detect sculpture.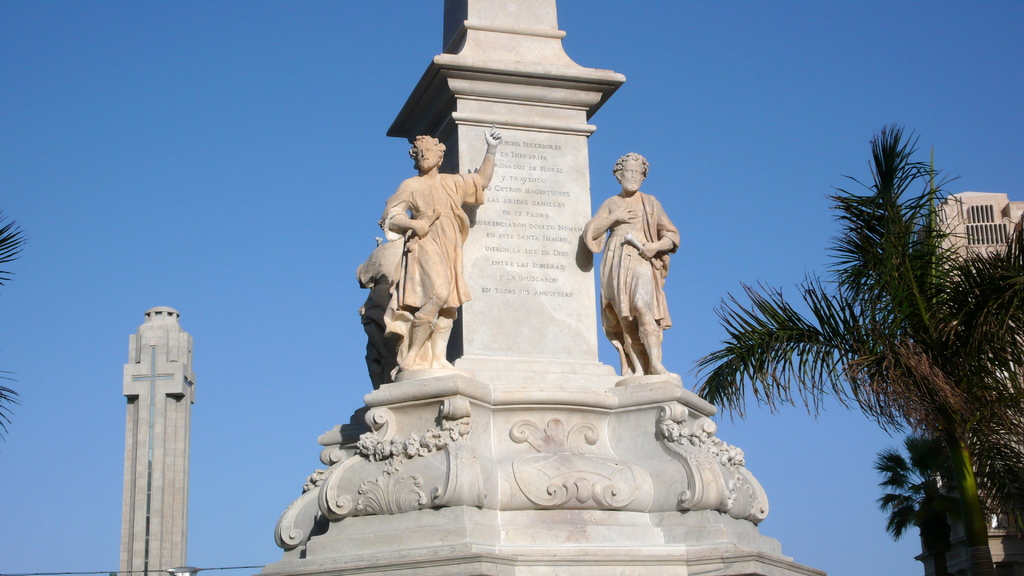
Detected at box=[388, 121, 504, 374].
